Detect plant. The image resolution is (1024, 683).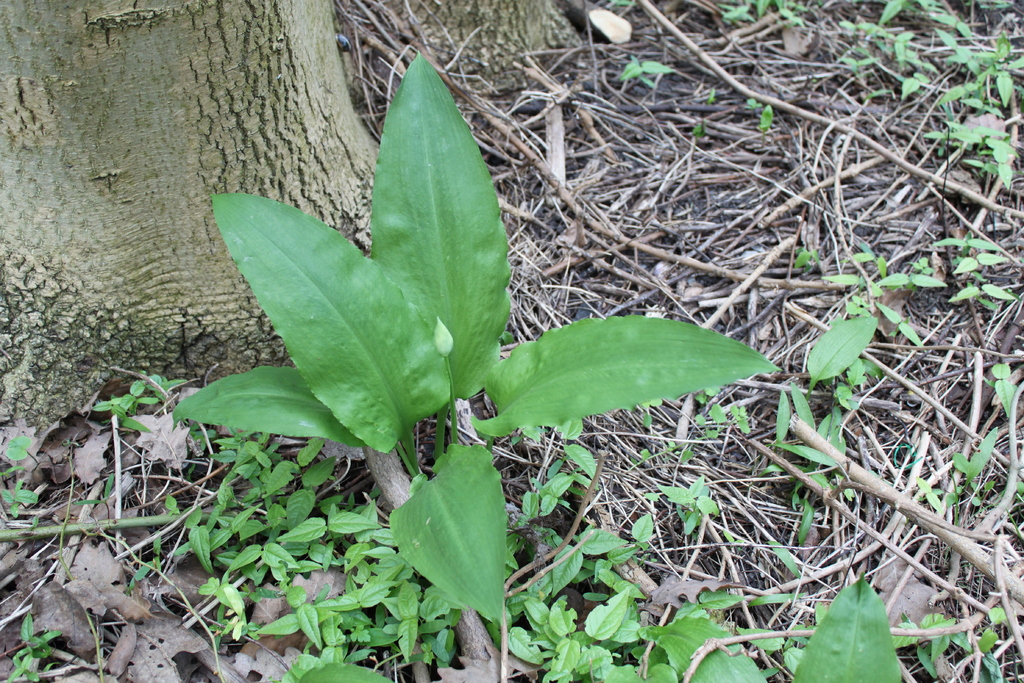
detection(690, 120, 716, 135).
